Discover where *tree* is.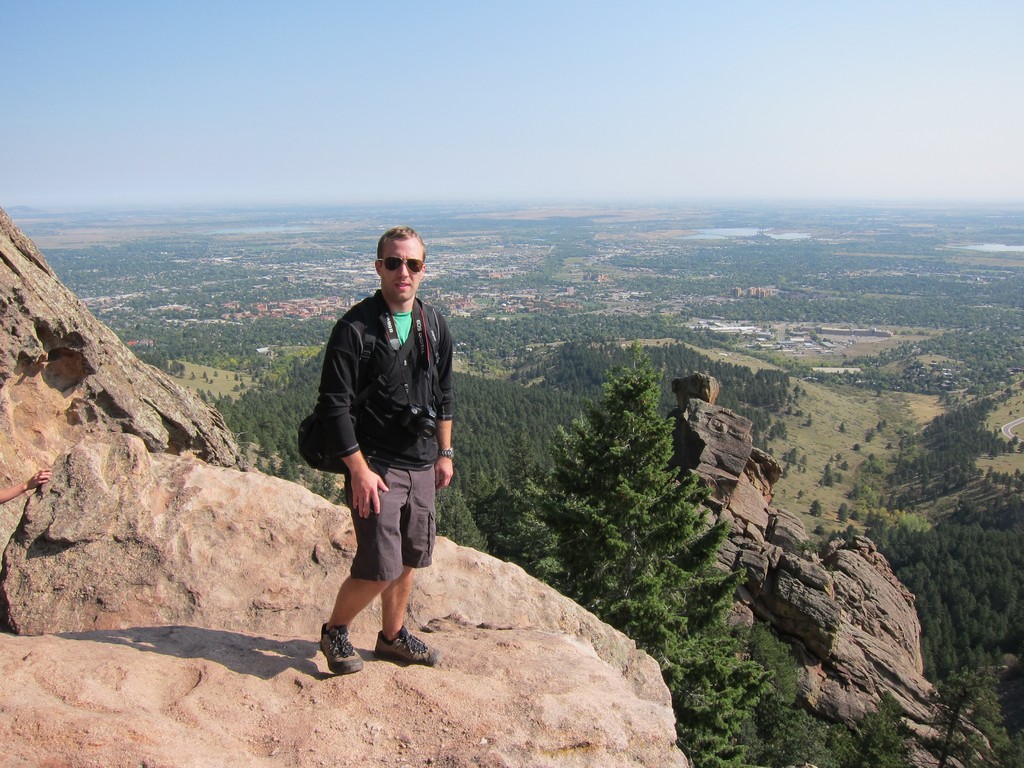
Discovered at crop(517, 349, 701, 601).
